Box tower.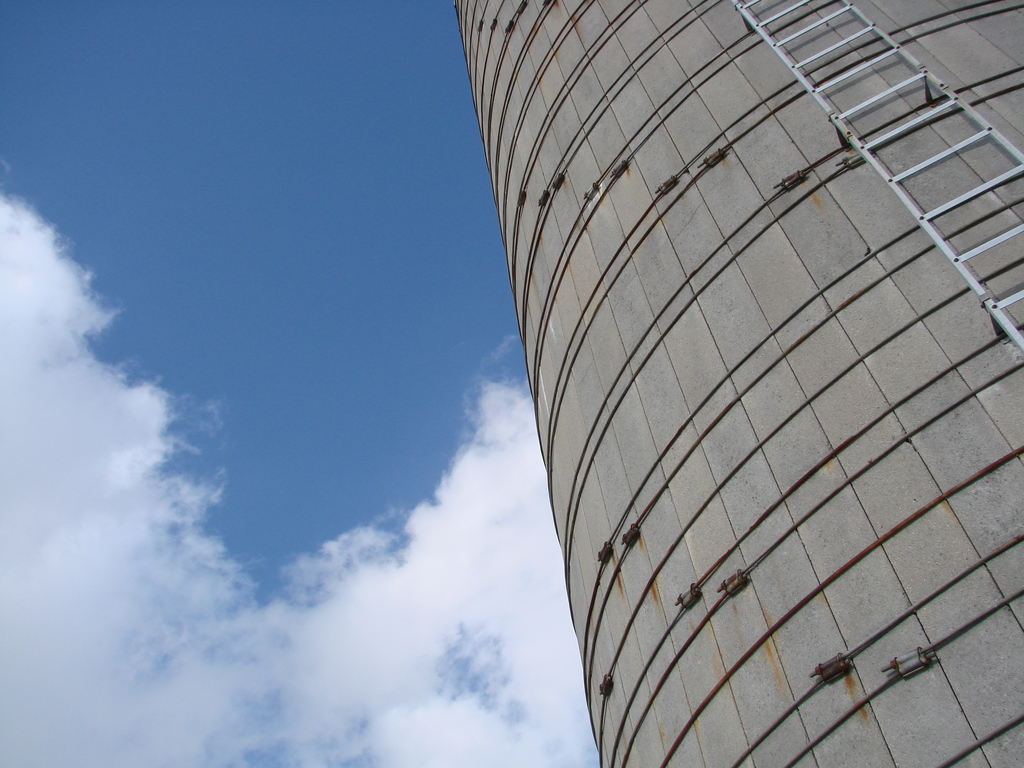
<bbox>444, 0, 1003, 767</bbox>.
